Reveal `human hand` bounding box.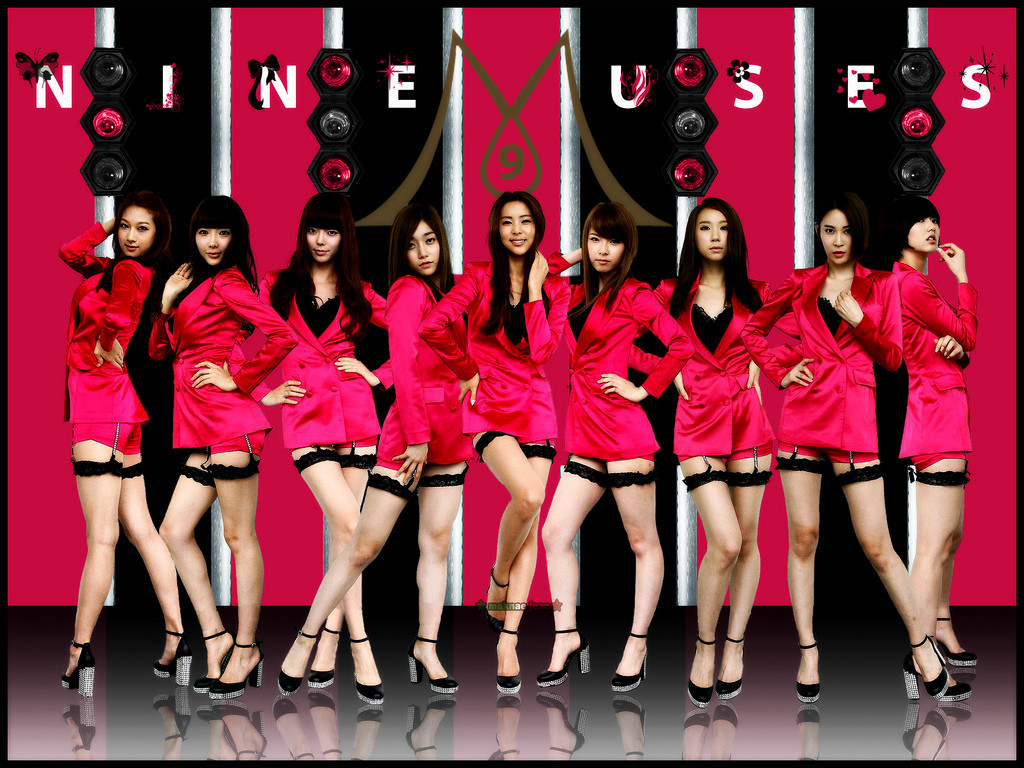
Revealed: [x1=459, y1=374, x2=479, y2=408].
